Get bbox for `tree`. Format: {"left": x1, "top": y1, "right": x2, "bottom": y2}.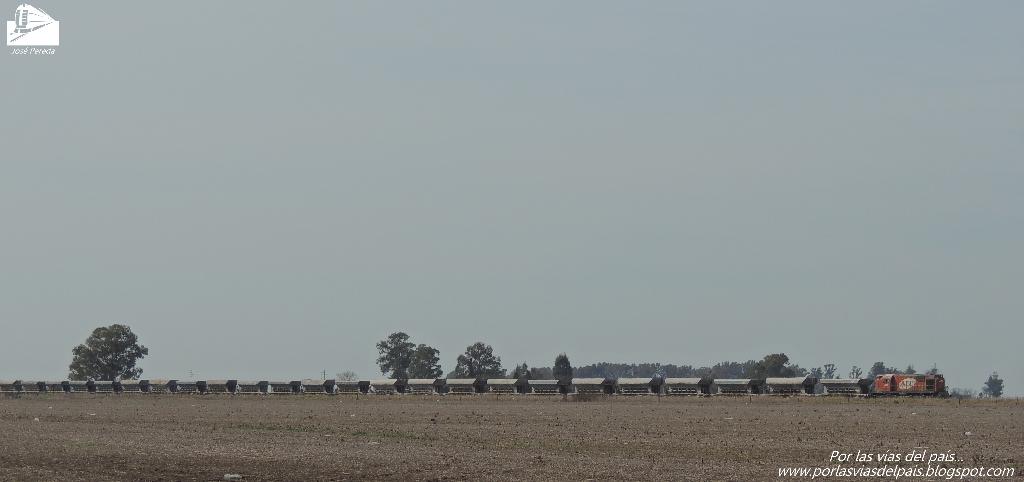
{"left": 761, "top": 351, "right": 787, "bottom": 377}.
